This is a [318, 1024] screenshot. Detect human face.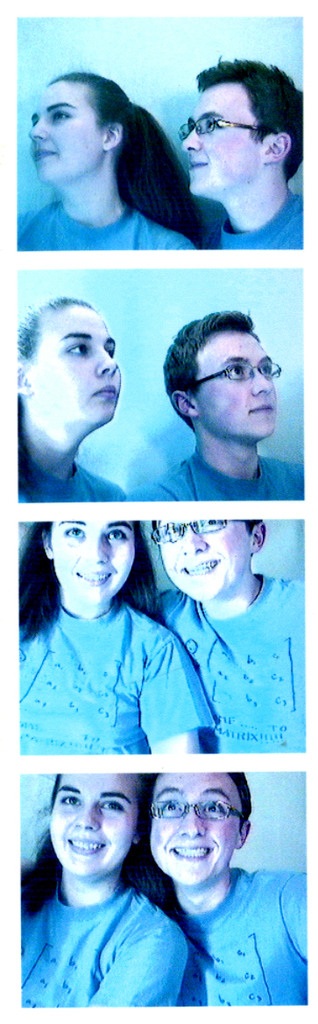
pyautogui.locateOnScreen(143, 771, 242, 887).
